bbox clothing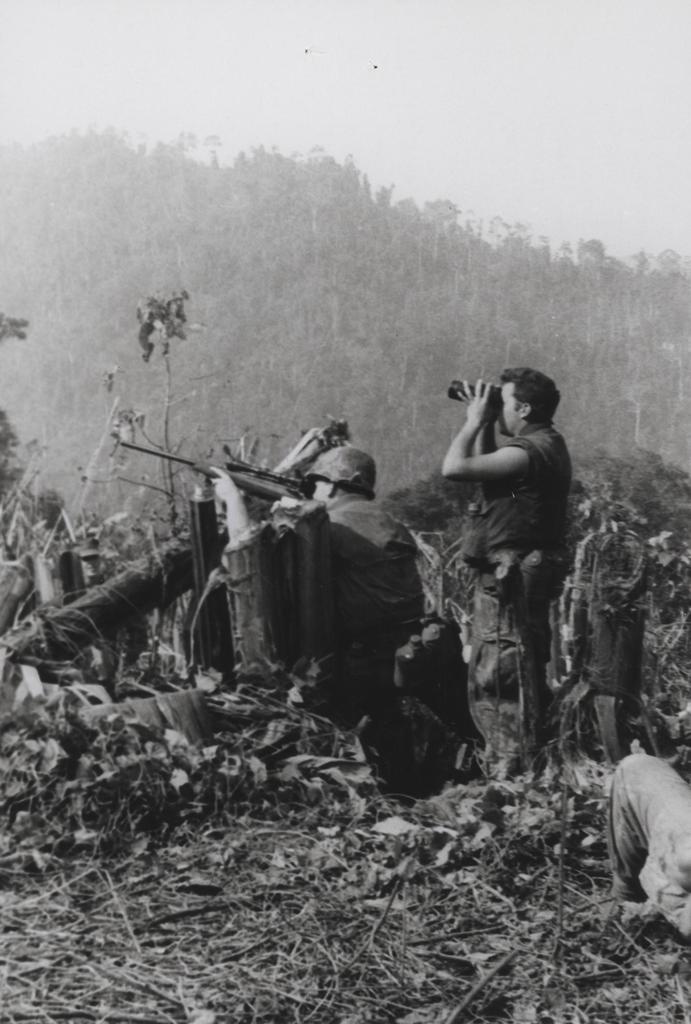
bbox(318, 496, 419, 748)
